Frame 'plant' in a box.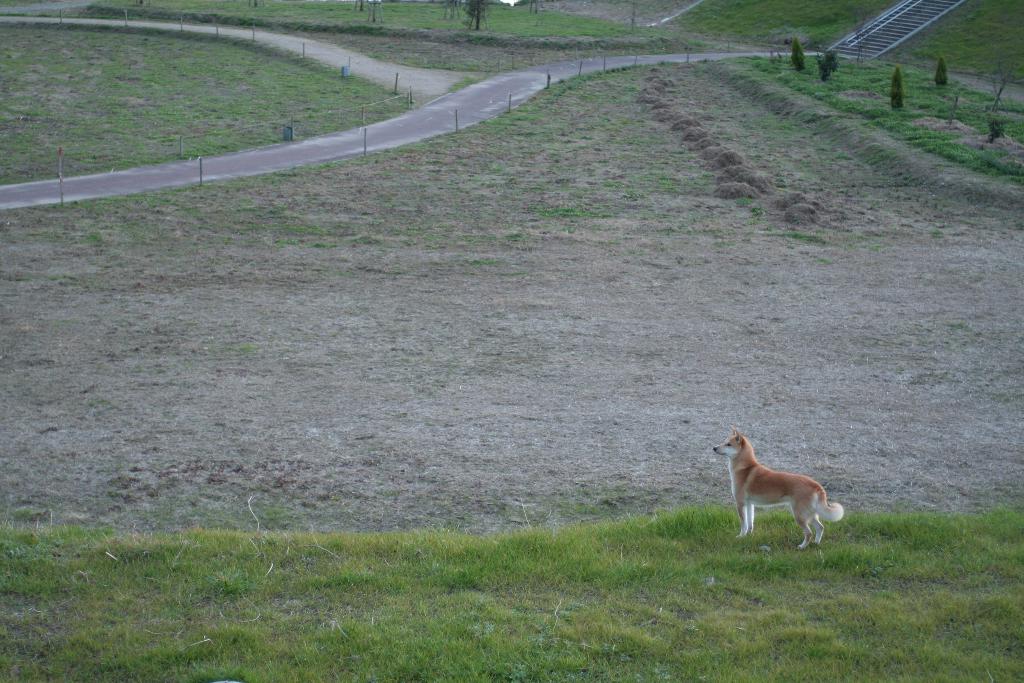
l=790, t=36, r=803, b=74.
